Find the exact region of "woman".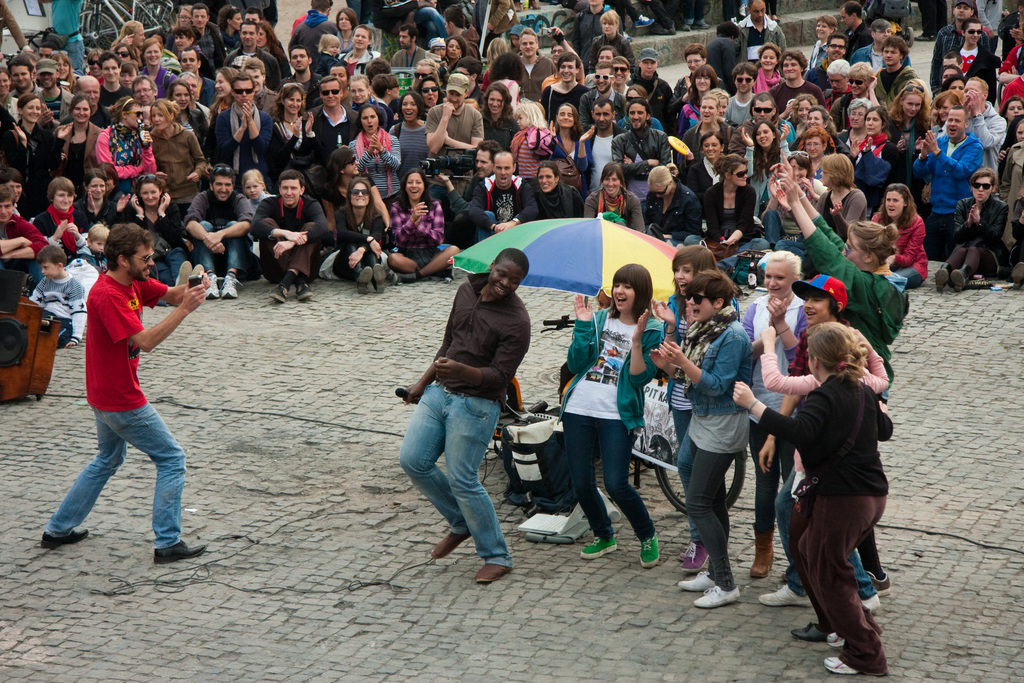
Exact region: [350,73,388,128].
